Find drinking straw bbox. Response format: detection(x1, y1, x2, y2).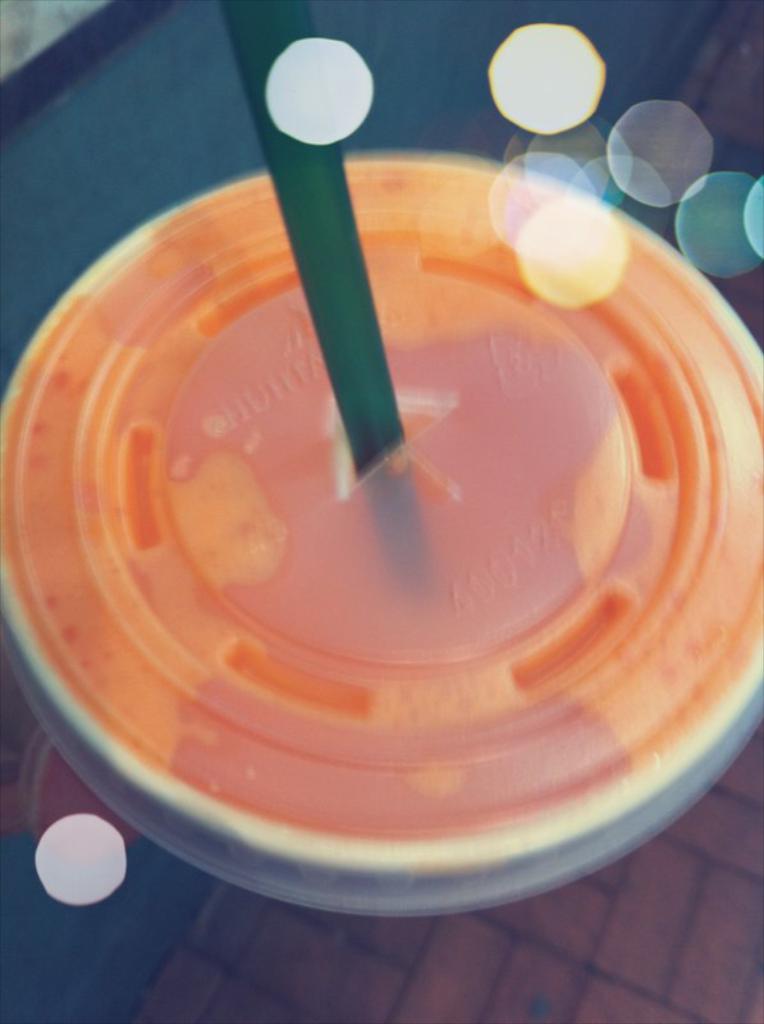
detection(215, 0, 433, 571).
